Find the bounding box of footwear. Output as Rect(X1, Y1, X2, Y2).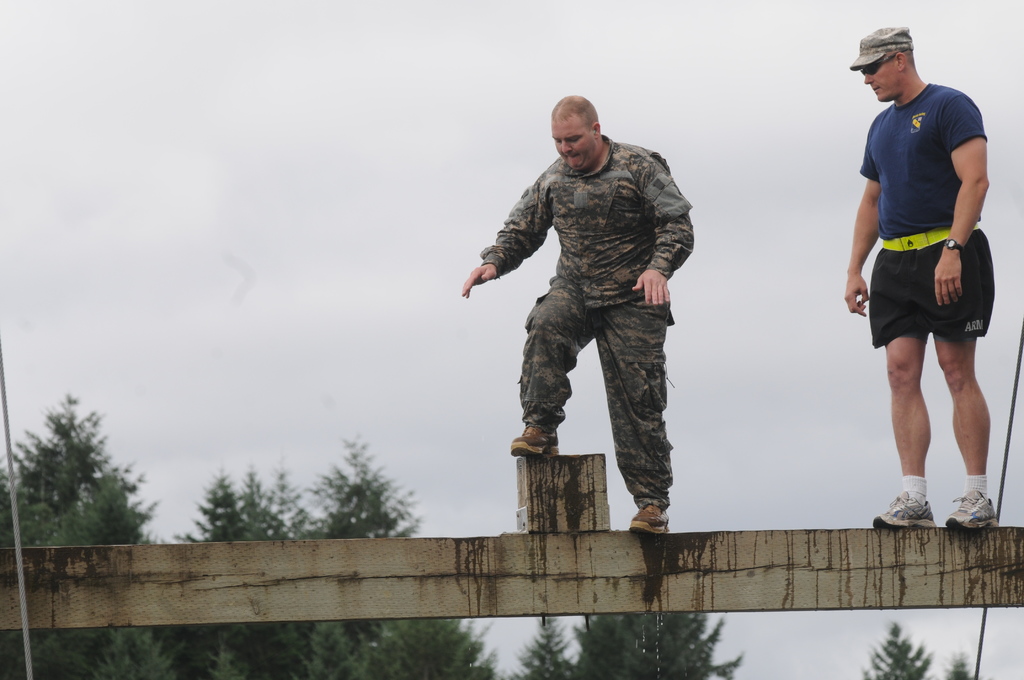
Rect(510, 426, 568, 461).
